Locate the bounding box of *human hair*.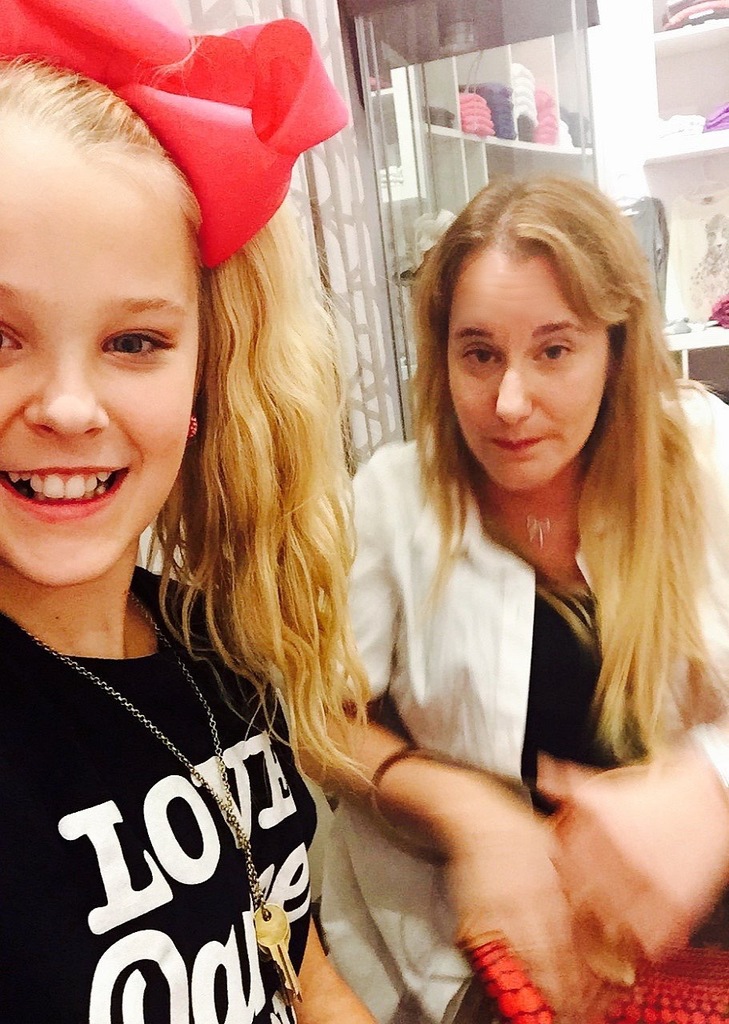
Bounding box: 0:50:374:802.
